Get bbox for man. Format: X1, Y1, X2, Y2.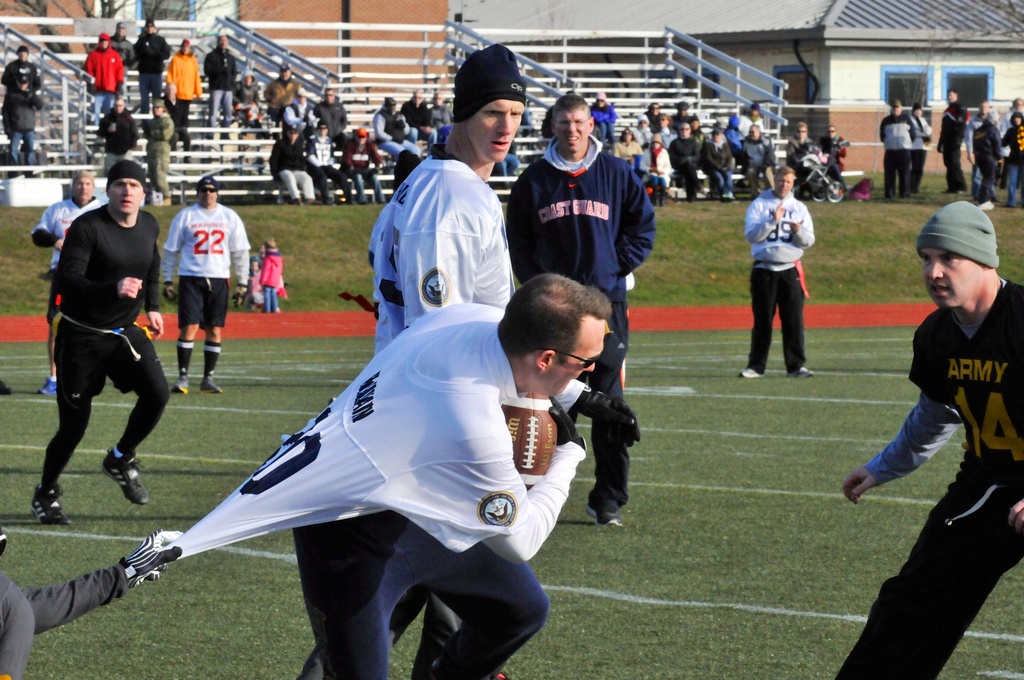
741, 95, 769, 132.
